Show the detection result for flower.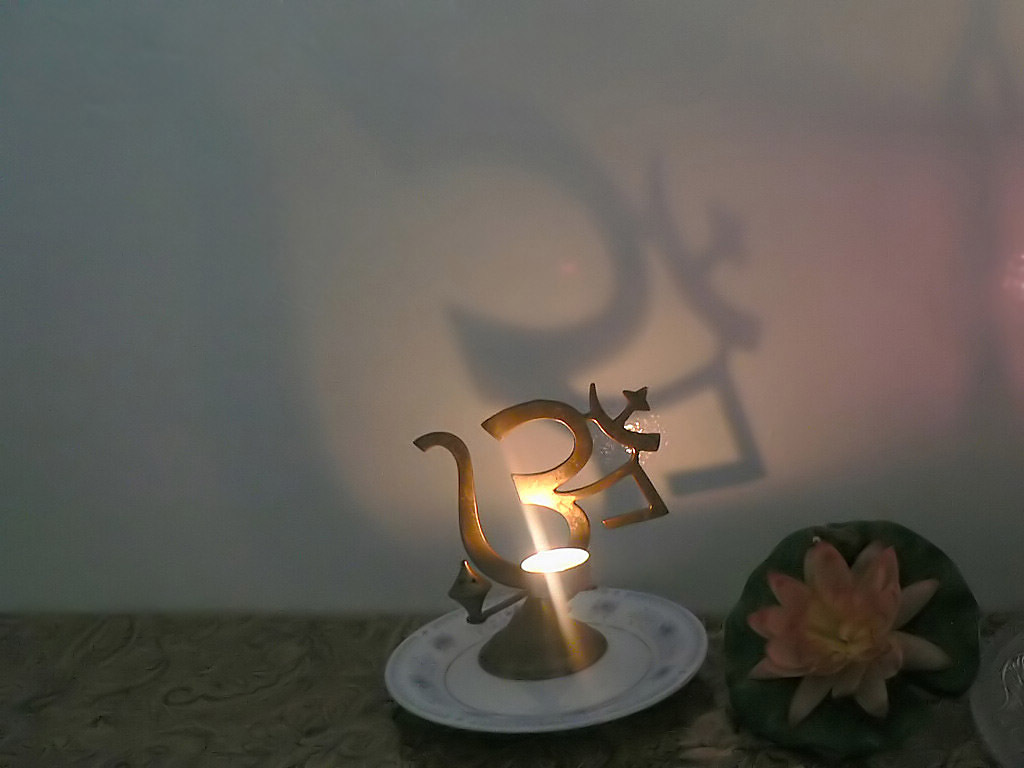
Rect(744, 533, 955, 731).
